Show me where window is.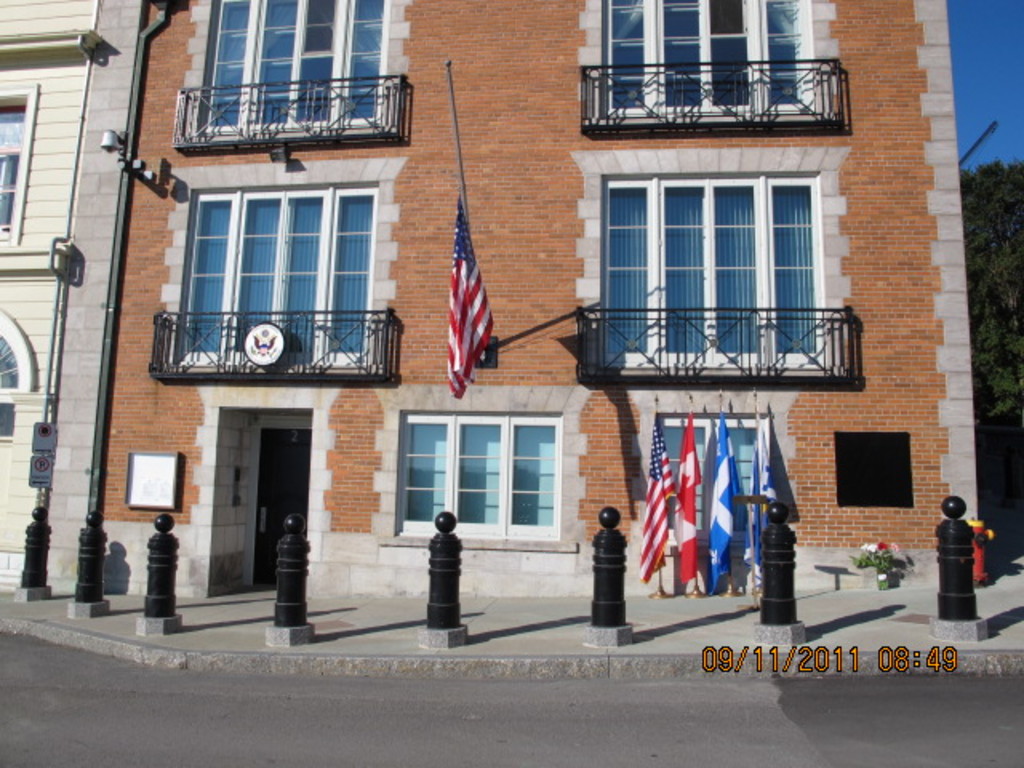
window is at l=189, t=184, r=374, b=387.
